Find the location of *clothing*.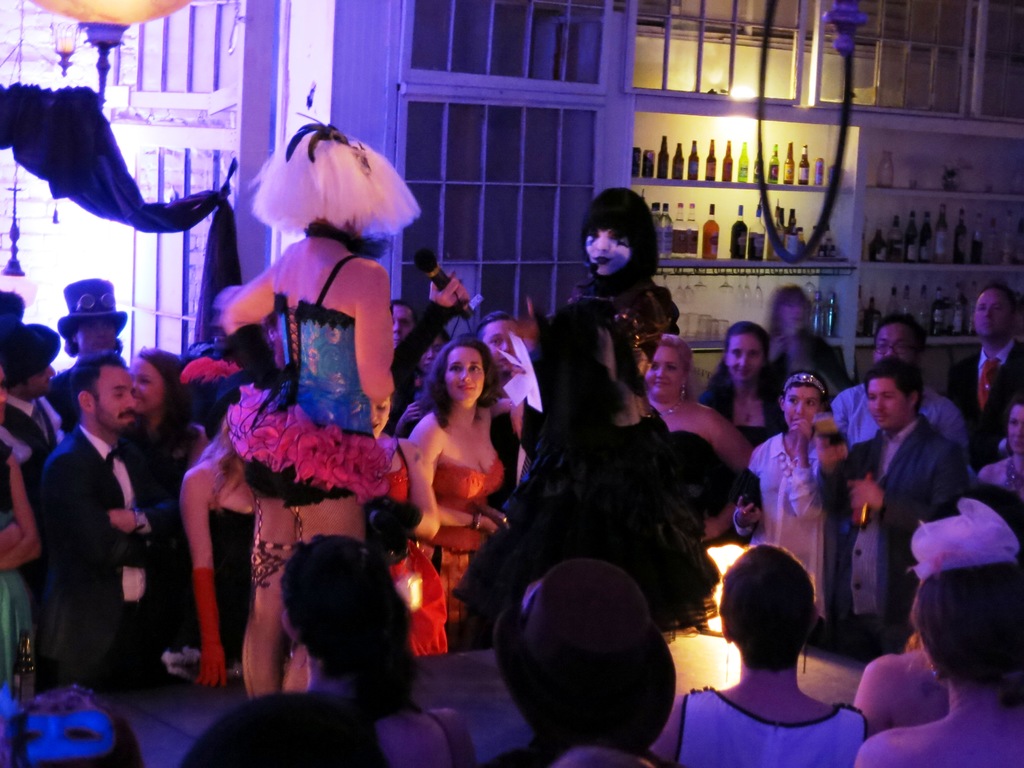
Location: bbox=[680, 688, 870, 767].
